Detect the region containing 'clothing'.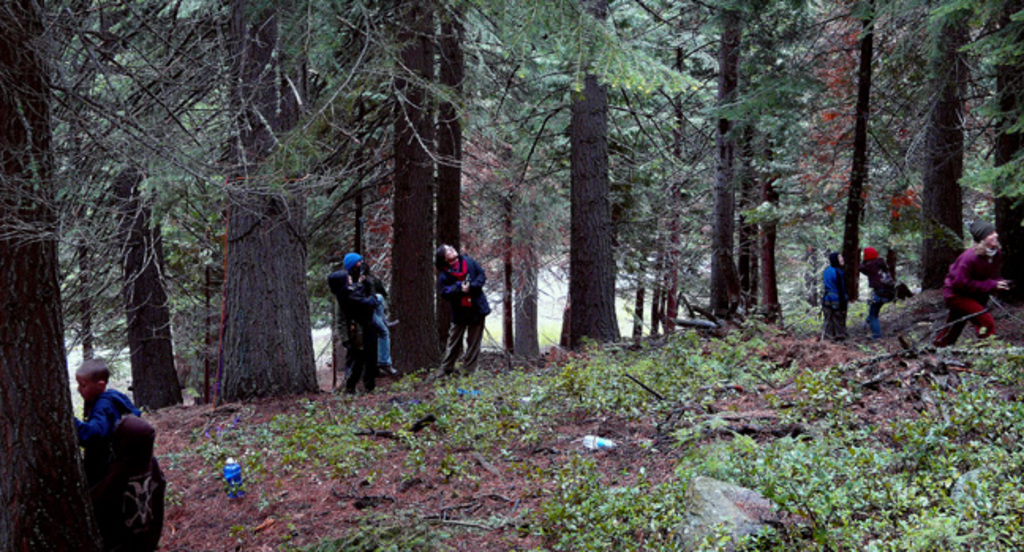
l=438, t=251, r=488, b=380.
